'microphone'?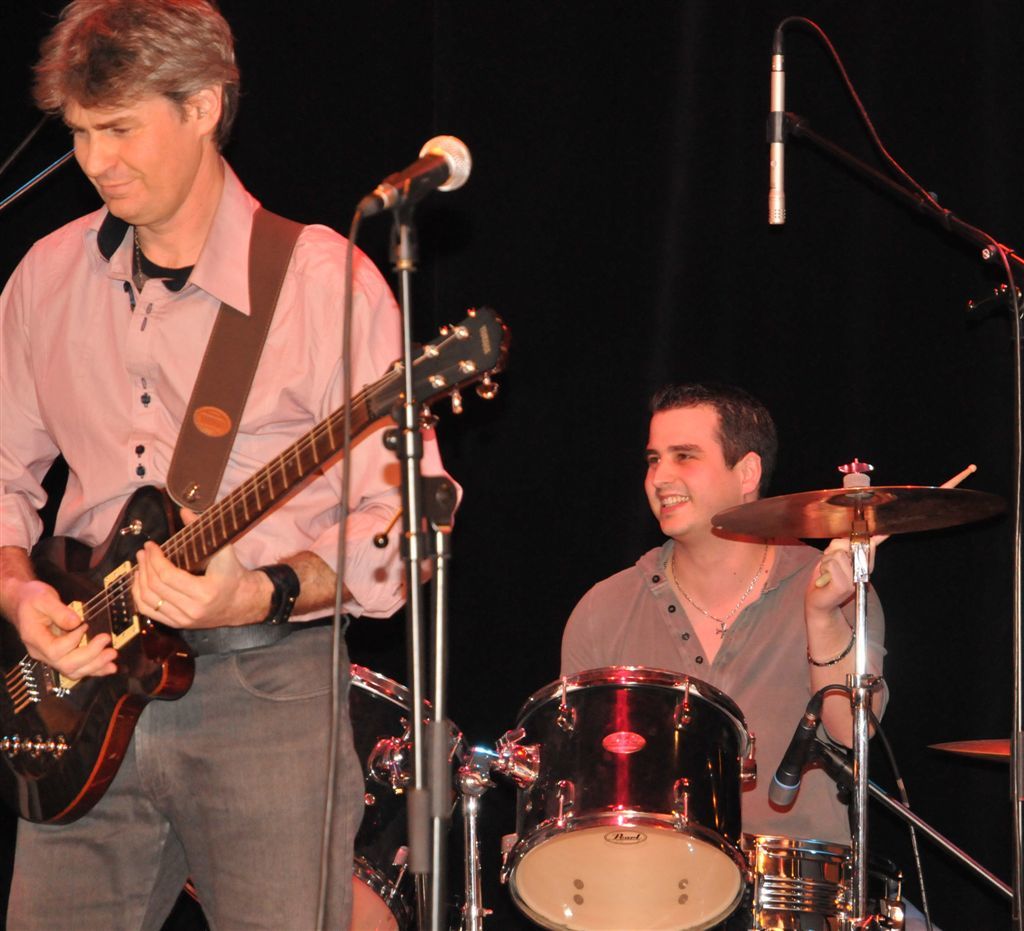
box=[764, 683, 822, 810]
